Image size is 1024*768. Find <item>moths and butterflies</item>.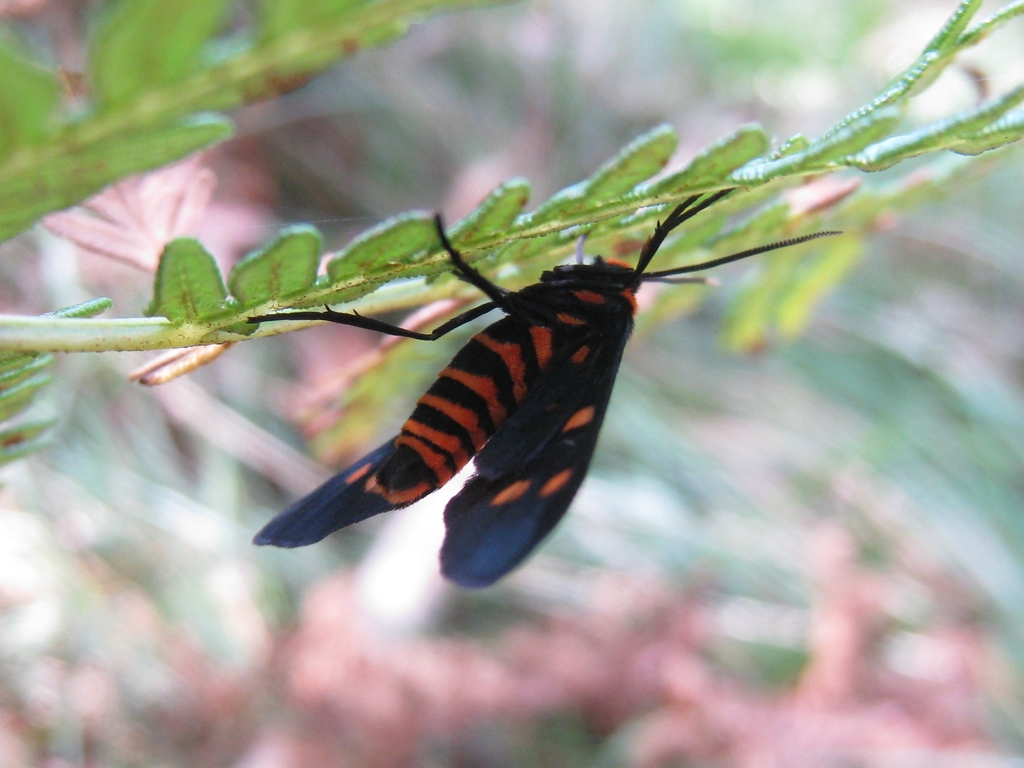
bbox(236, 187, 844, 593).
